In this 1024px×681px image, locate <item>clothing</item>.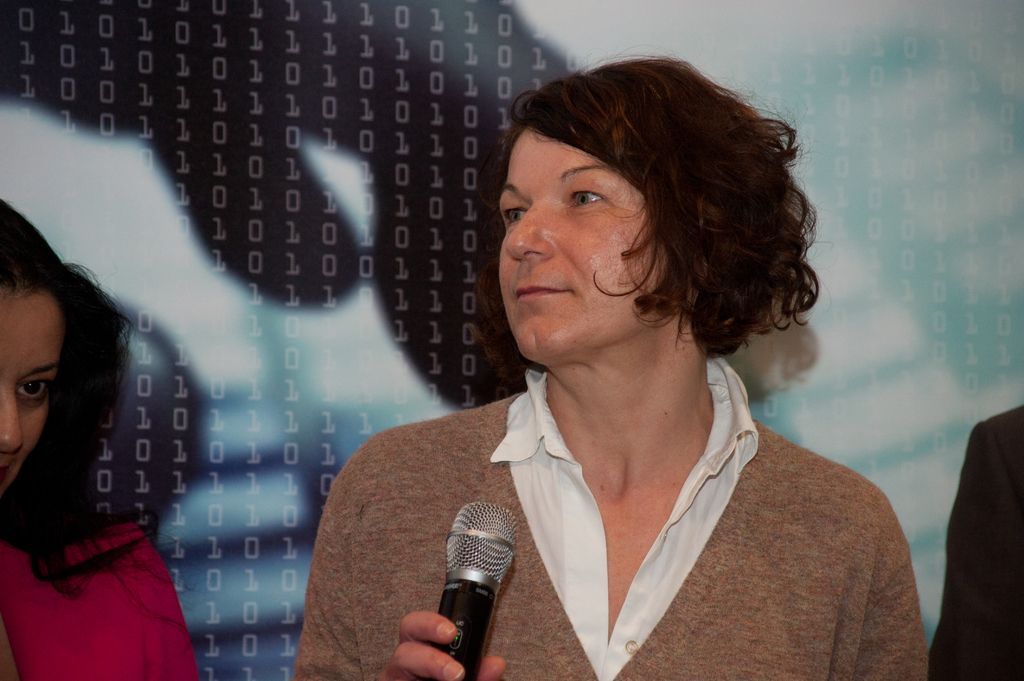
Bounding box: <bbox>925, 402, 1023, 680</bbox>.
